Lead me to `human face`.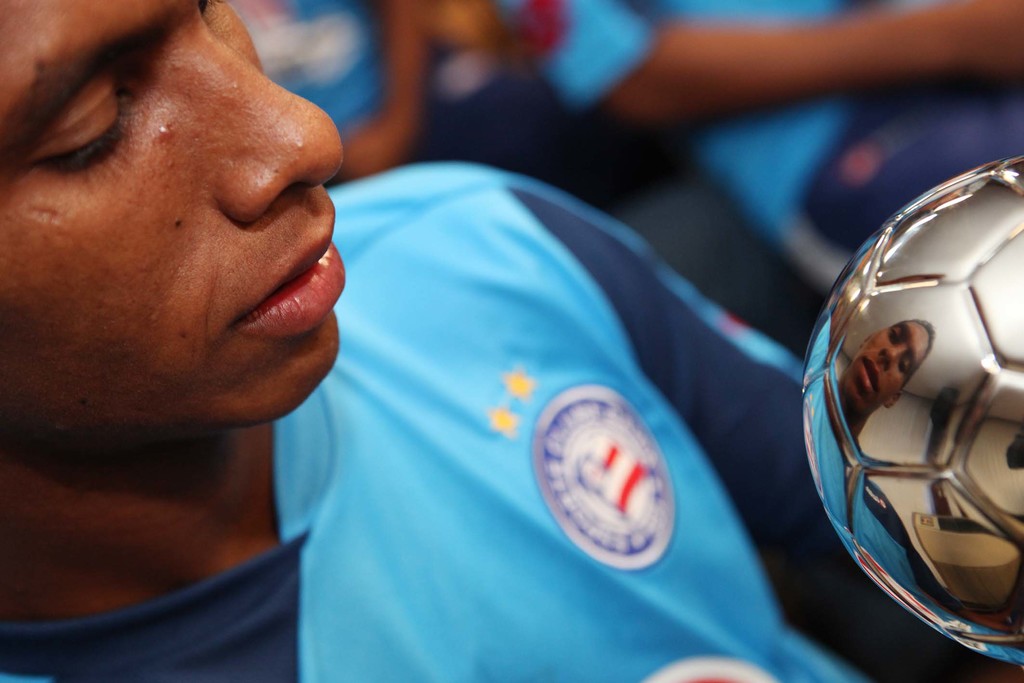
Lead to rect(0, 0, 346, 425).
